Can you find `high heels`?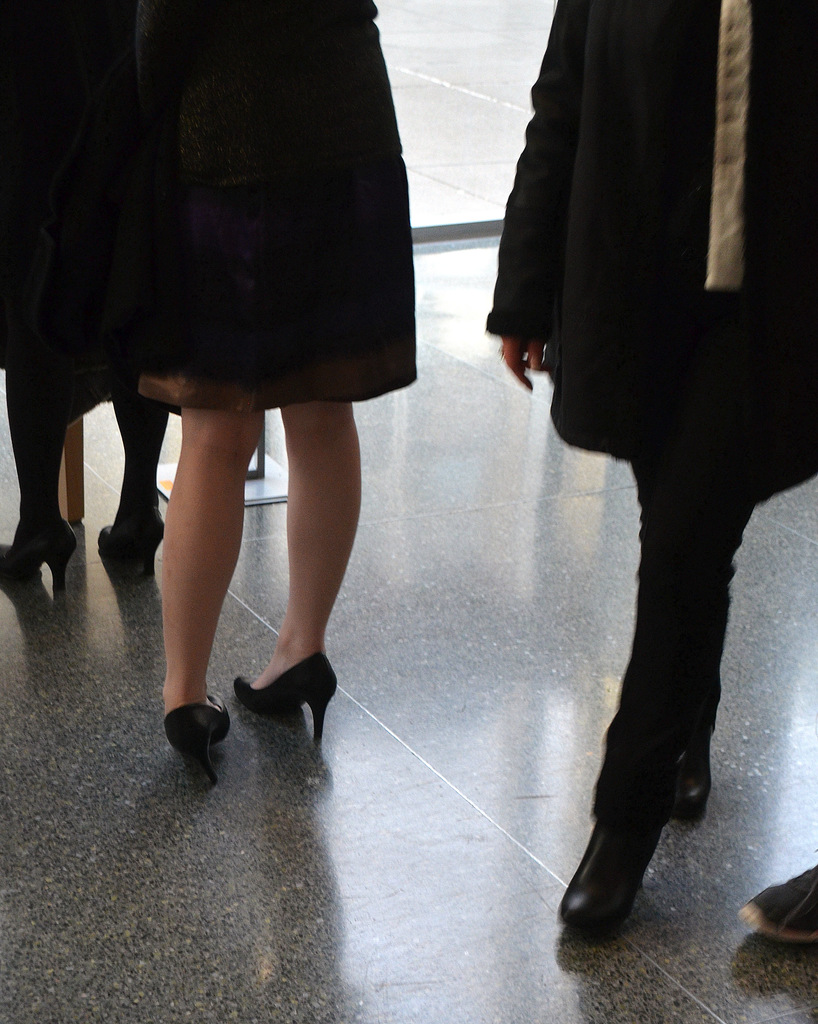
Yes, bounding box: locate(97, 509, 160, 567).
